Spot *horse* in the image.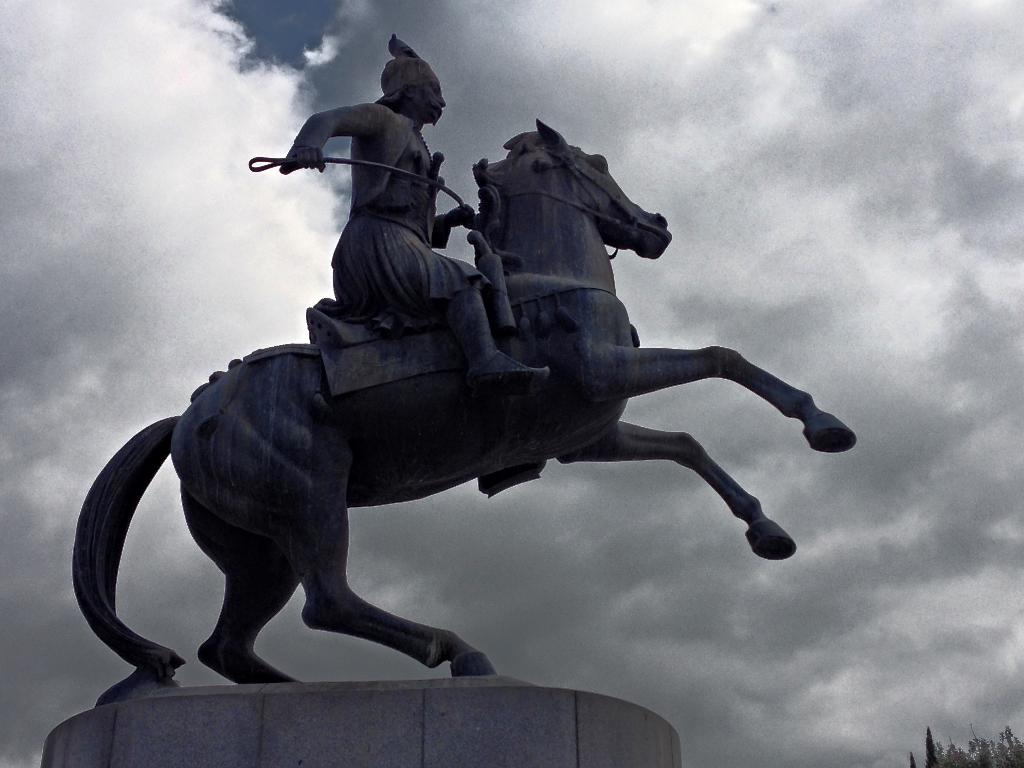
*horse* found at bbox=(67, 117, 858, 687).
